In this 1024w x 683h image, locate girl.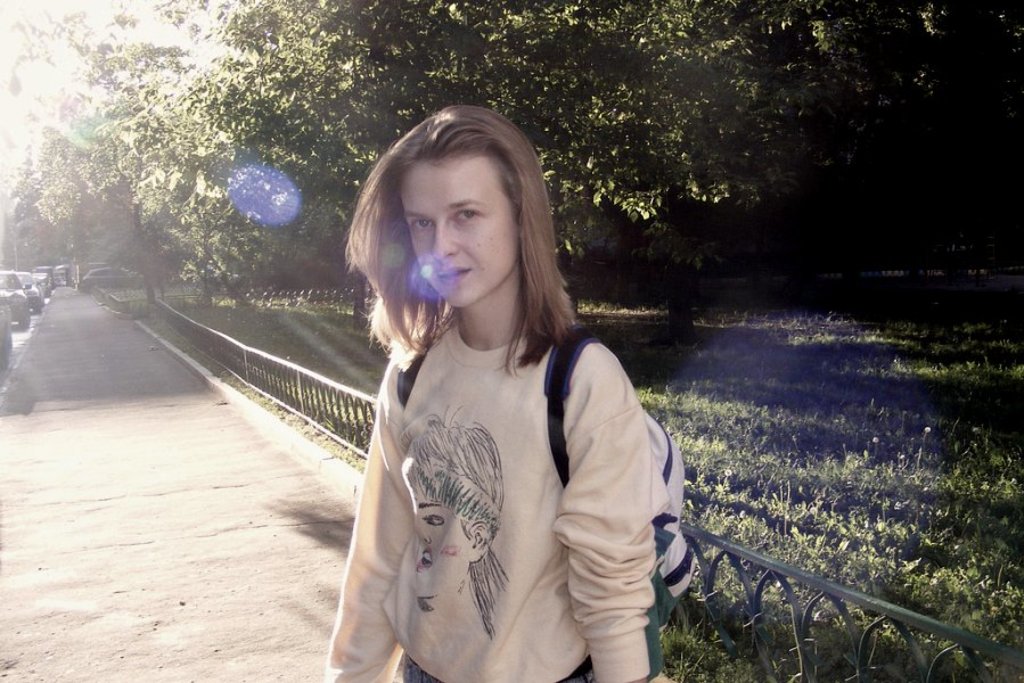
Bounding box: (x1=325, y1=104, x2=694, y2=682).
